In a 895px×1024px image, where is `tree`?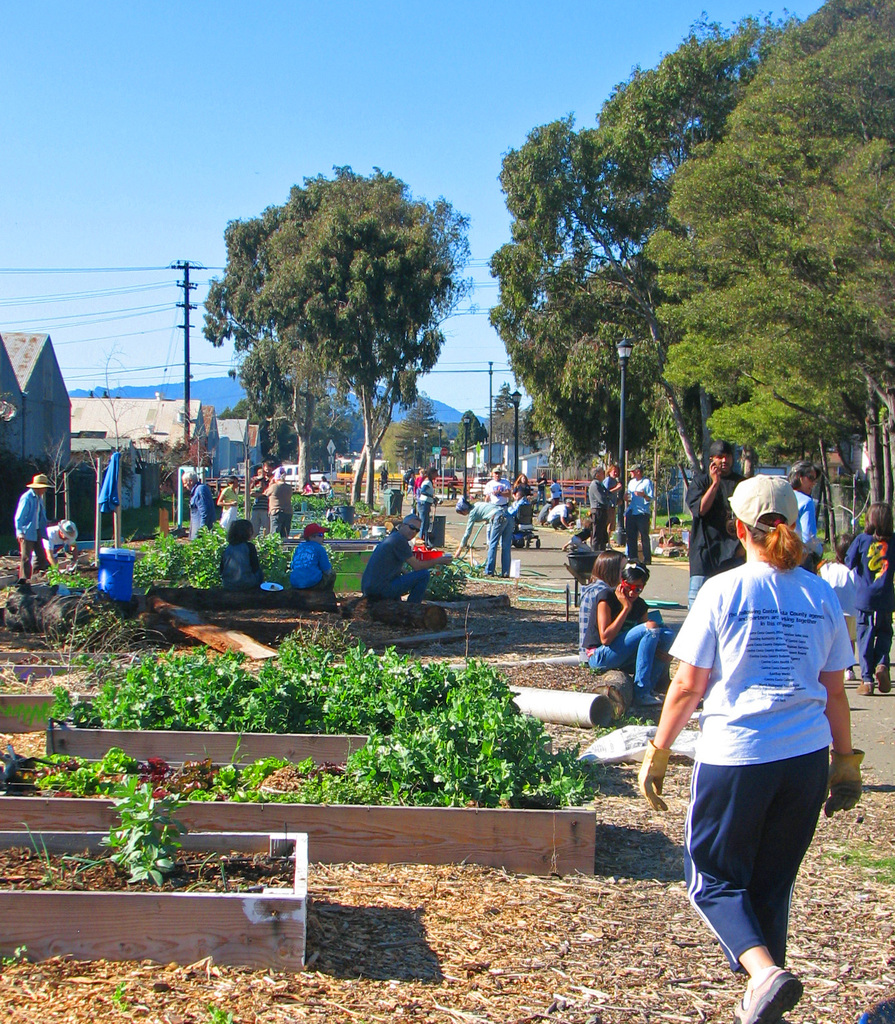
crop(241, 386, 282, 467).
